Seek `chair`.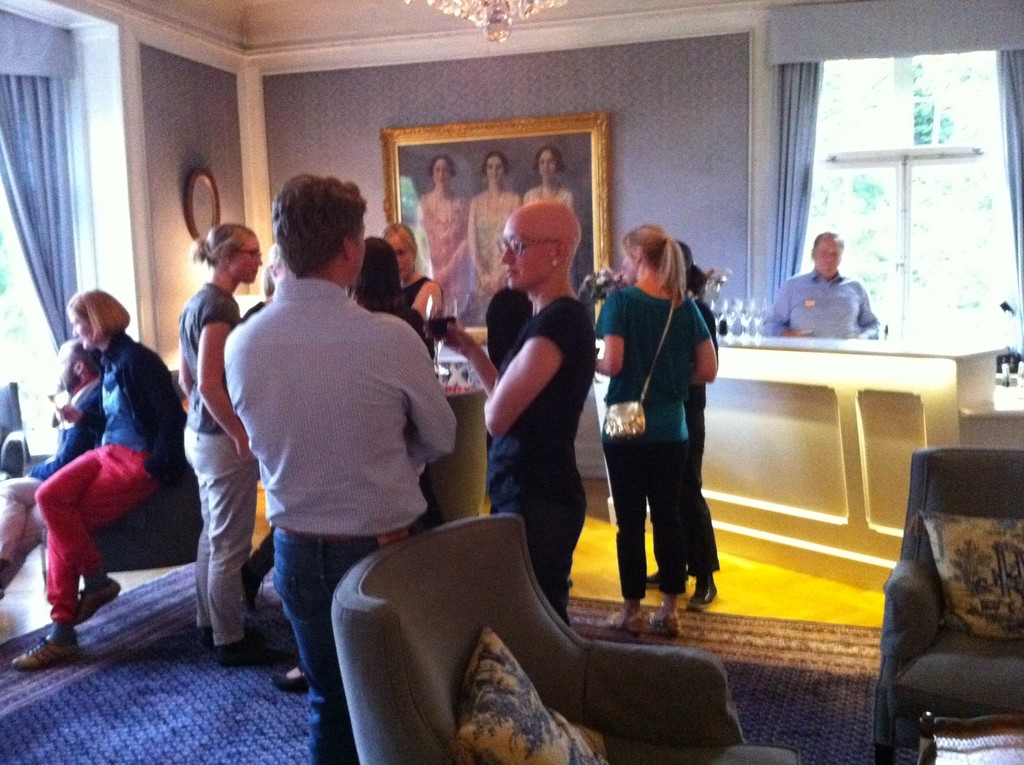
(left=916, top=710, right=1023, bottom=764).
